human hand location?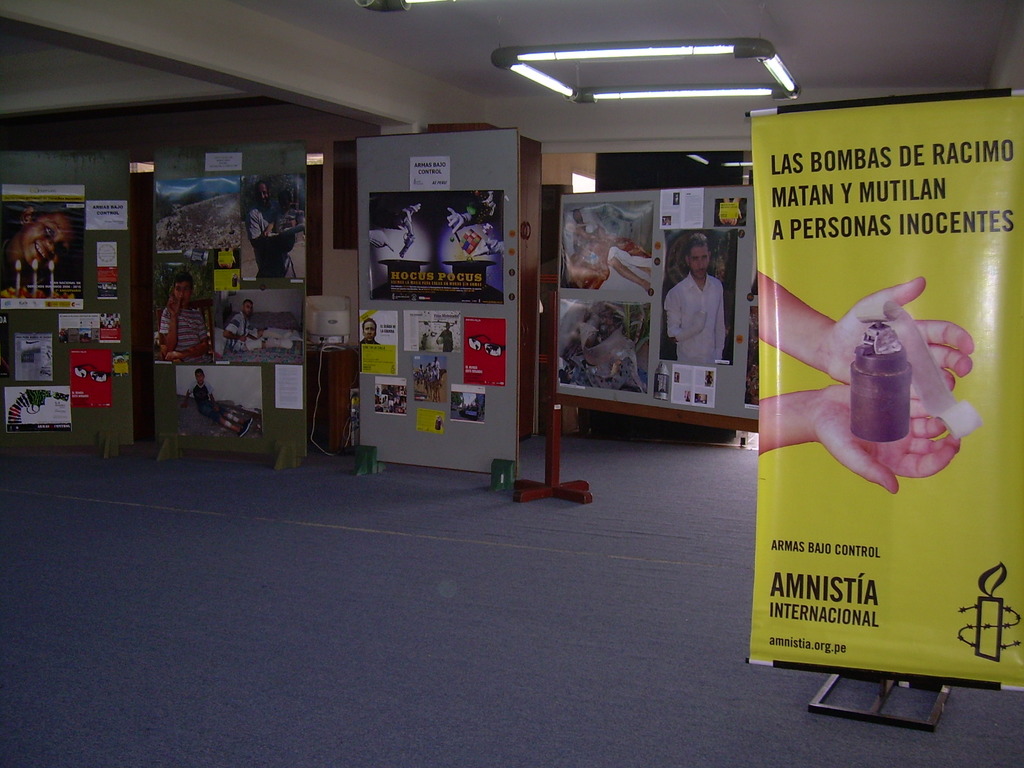
<bbox>287, 217, 295, 227</bbox>
